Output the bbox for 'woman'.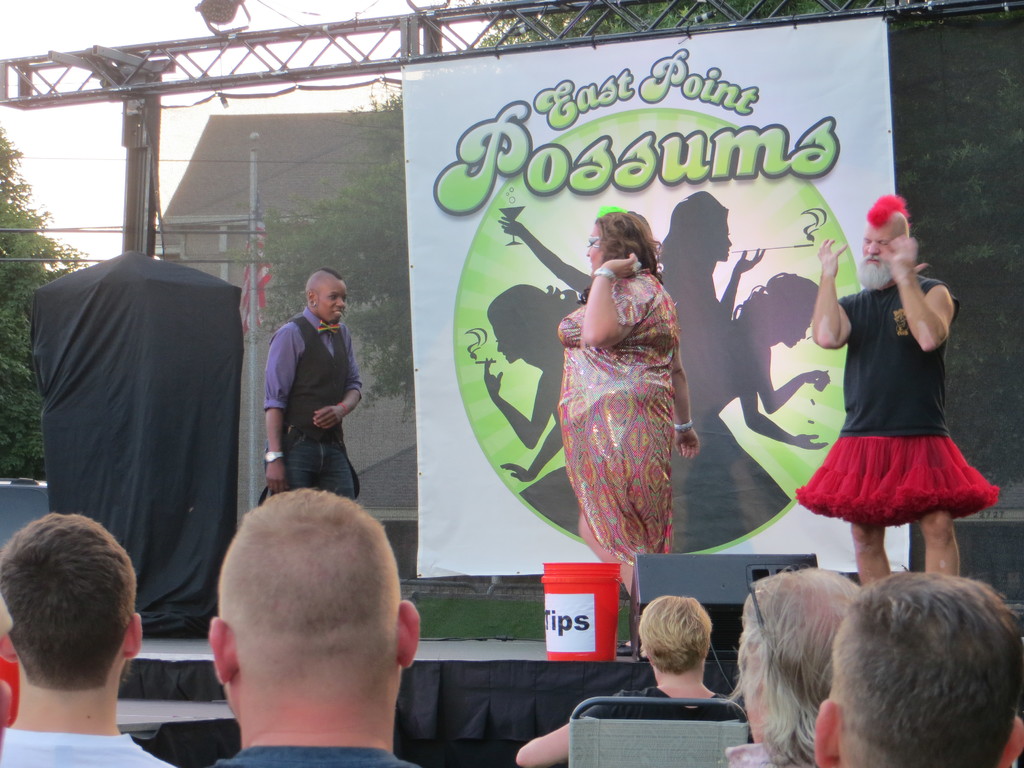
{"left": 682, "top": 269, "right": 830, "bottom": 454}.
